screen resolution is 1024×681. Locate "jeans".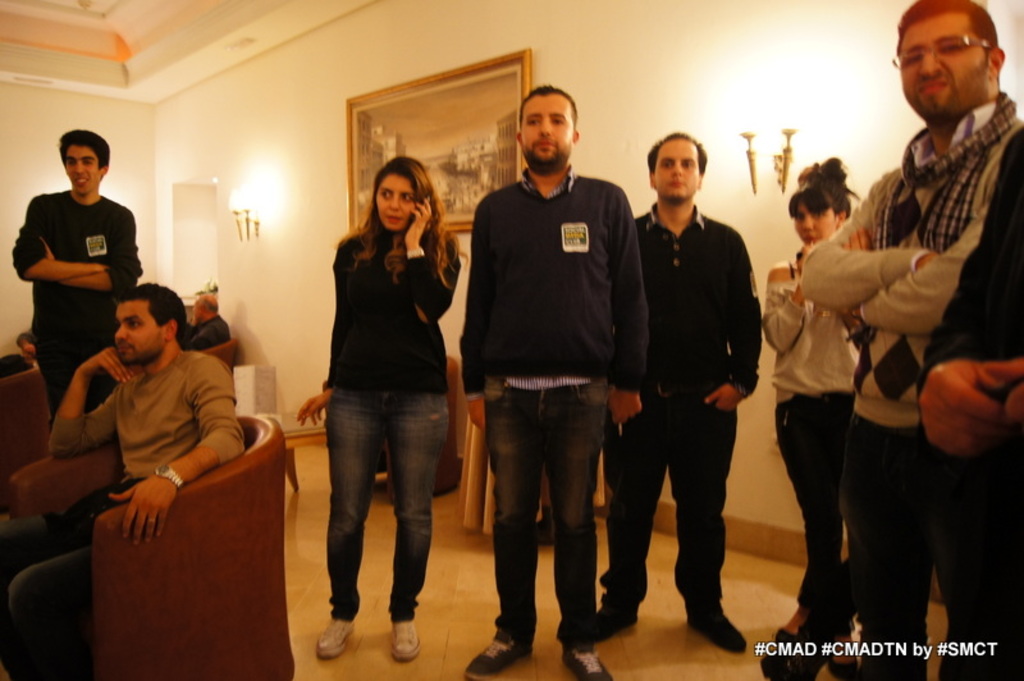
detection(773, 389, 852, 627).
